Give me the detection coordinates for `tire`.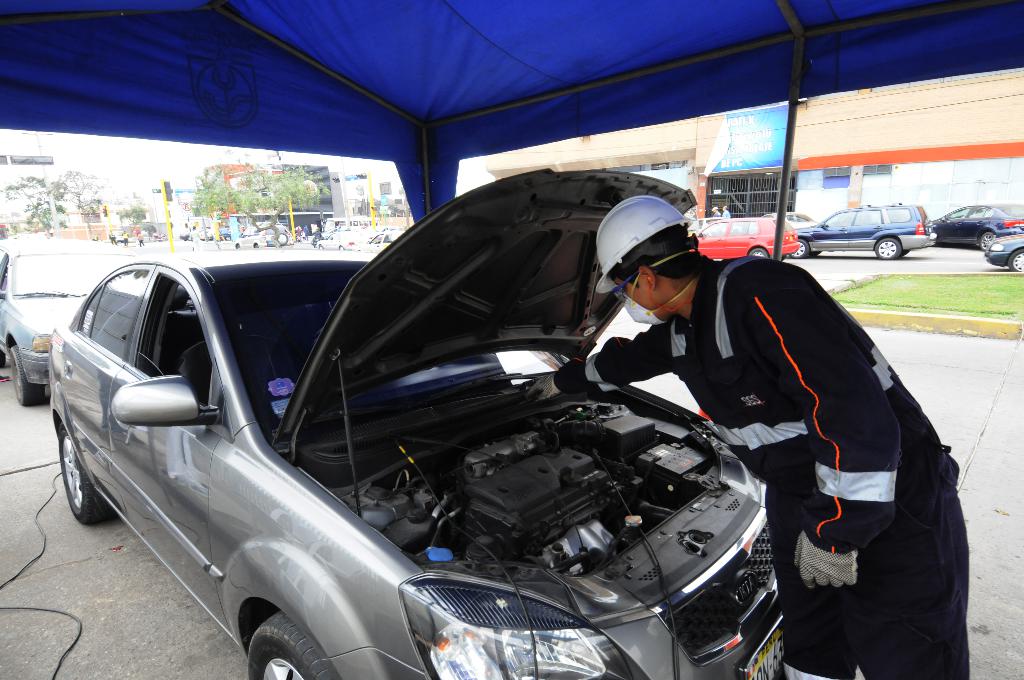
box=[250, 614, 339, 679].
